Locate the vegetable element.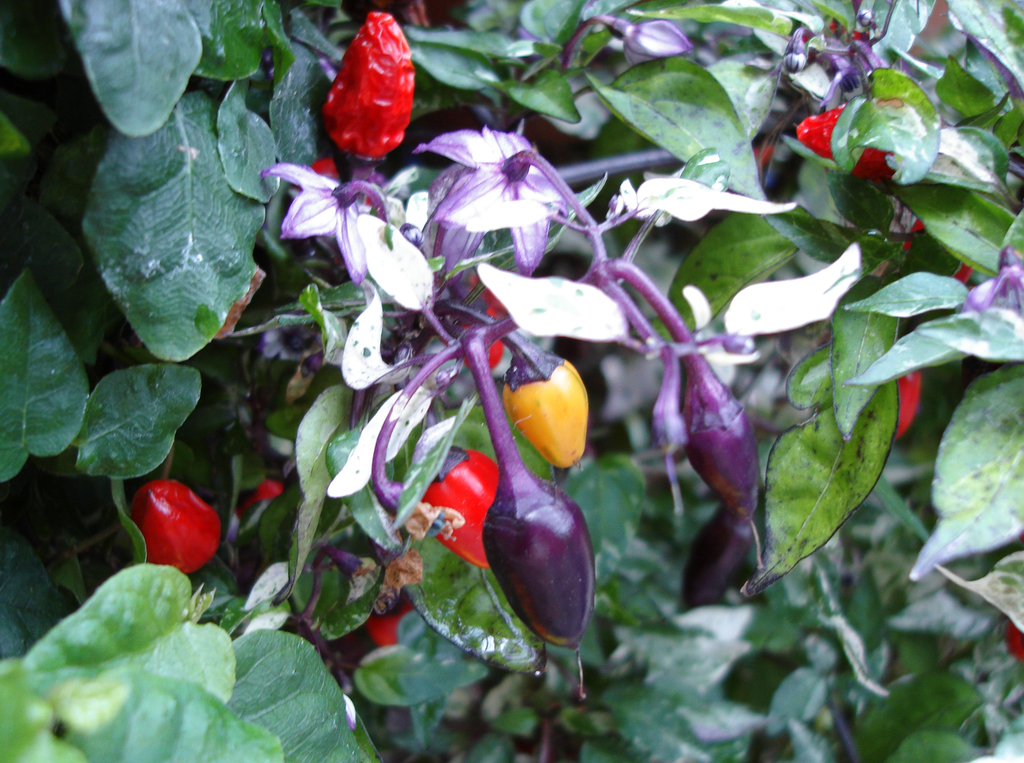
Element bbox: box=[129, 481, 225, 581].
